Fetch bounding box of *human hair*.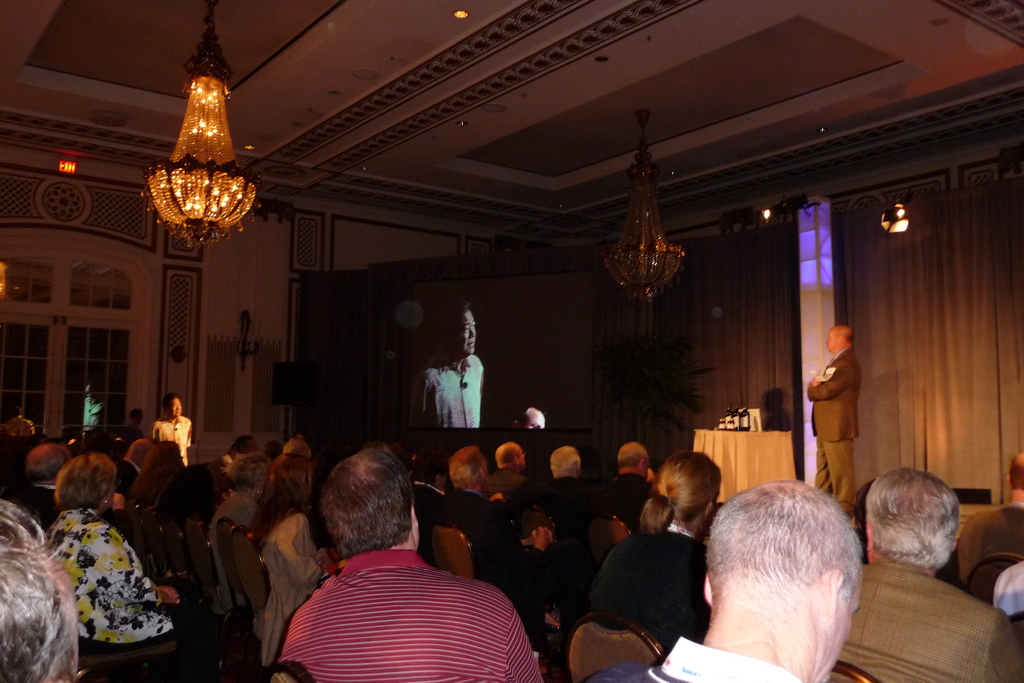
Bbox: rect(495, 443, 522, 469).
